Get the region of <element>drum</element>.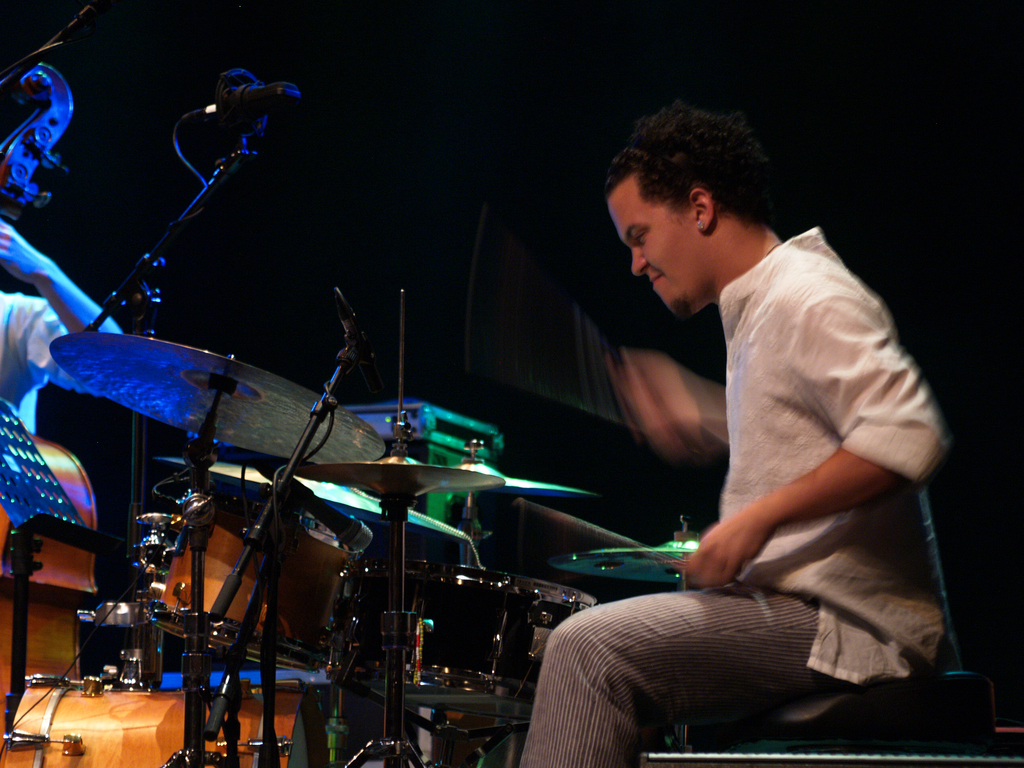
332/556/596/683.
